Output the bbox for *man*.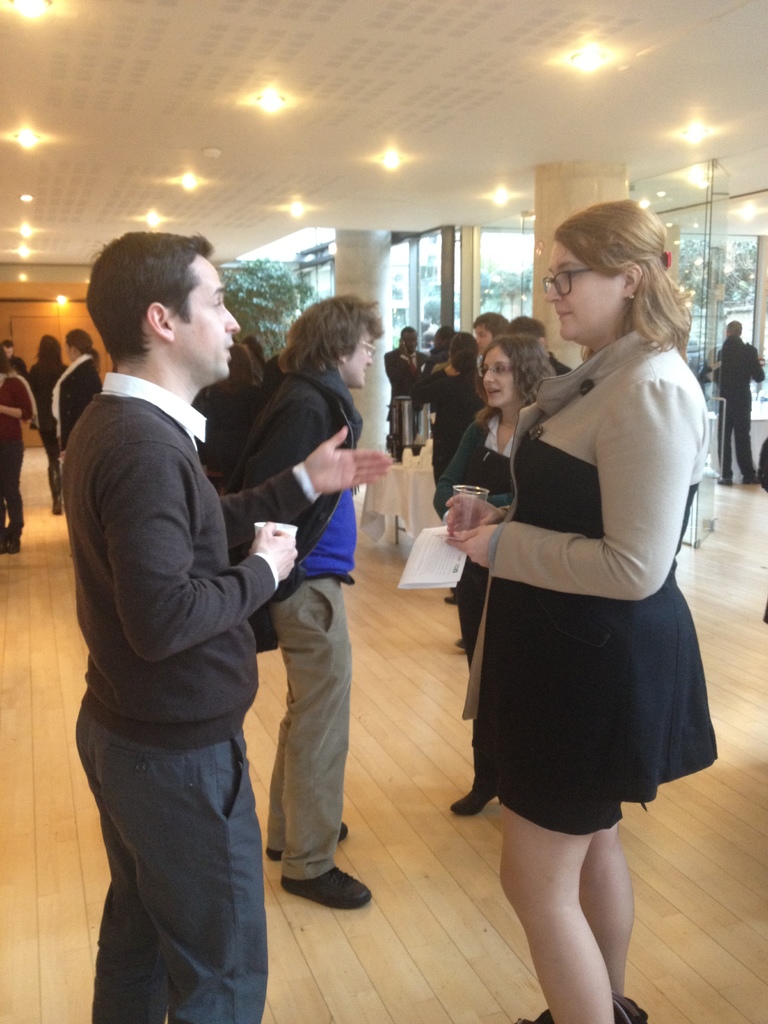
detection(698, 316, 765, 483).
